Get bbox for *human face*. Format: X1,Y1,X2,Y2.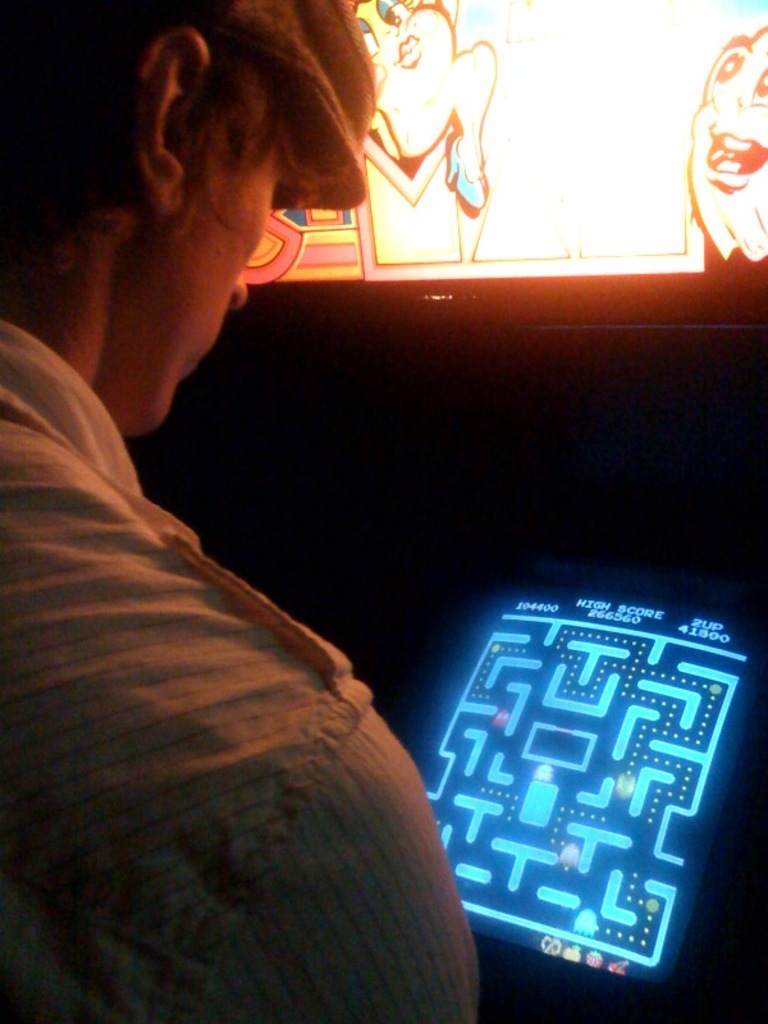
127,55,298,433.
